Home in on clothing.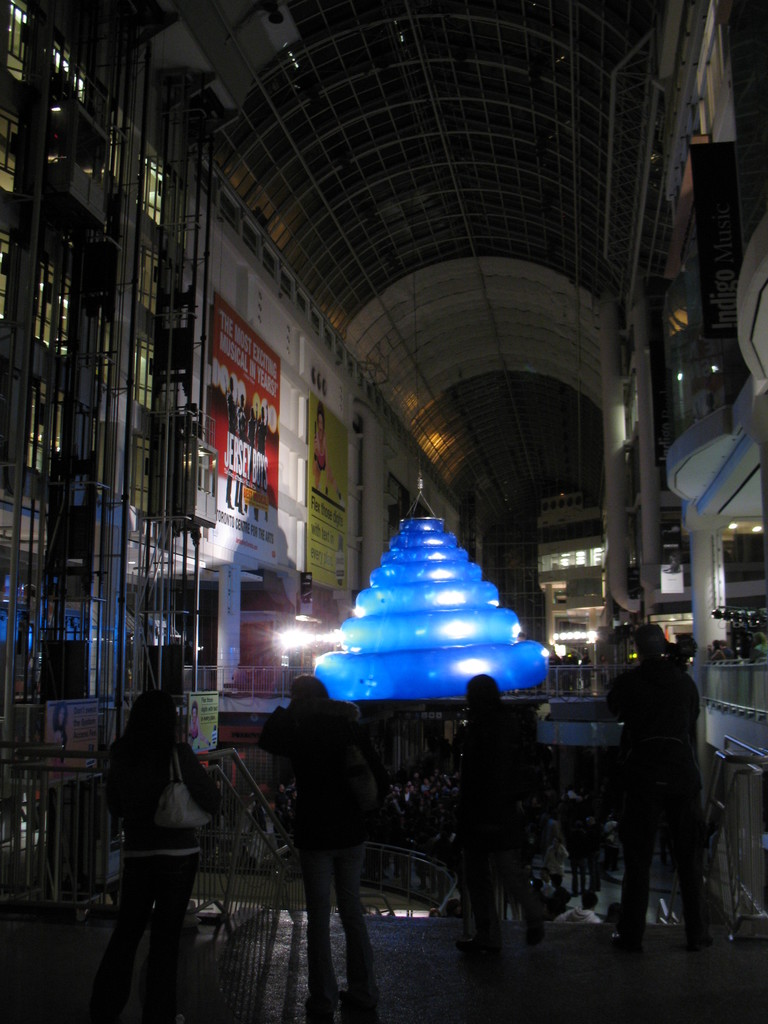
Homed in at {"x1": 458, "y1": 712, "x2": 541, "y2": 946}.
